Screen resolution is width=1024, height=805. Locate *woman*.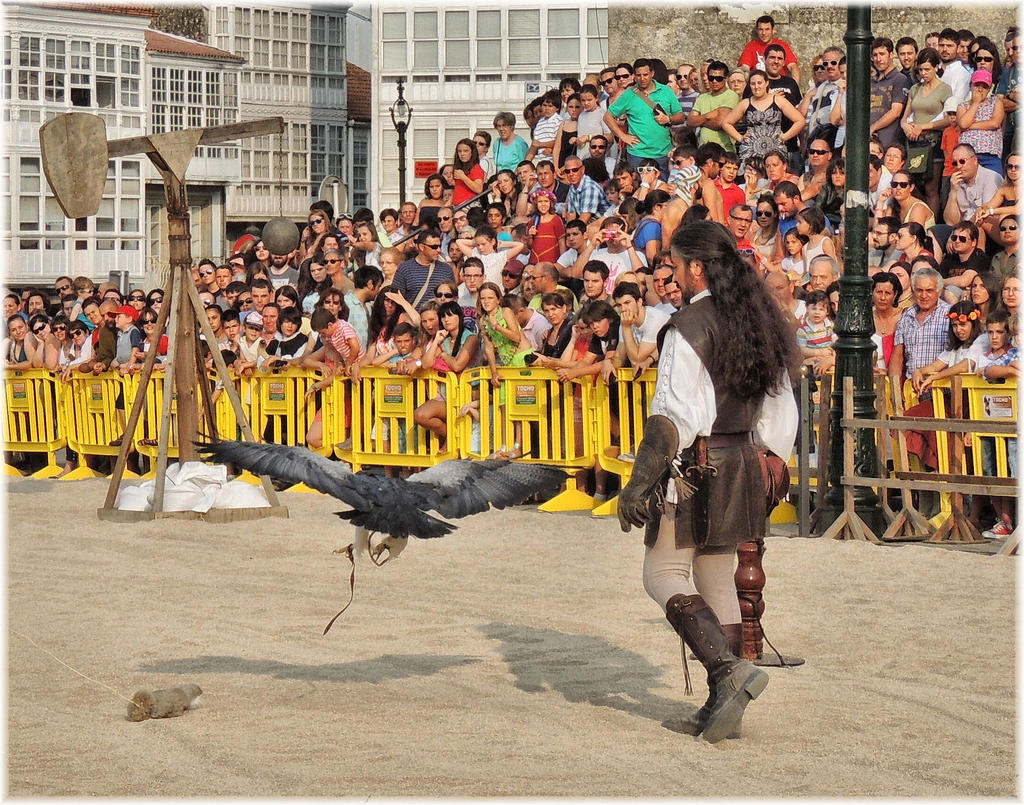
[left=297, top=210, right=340, bottom=260].
